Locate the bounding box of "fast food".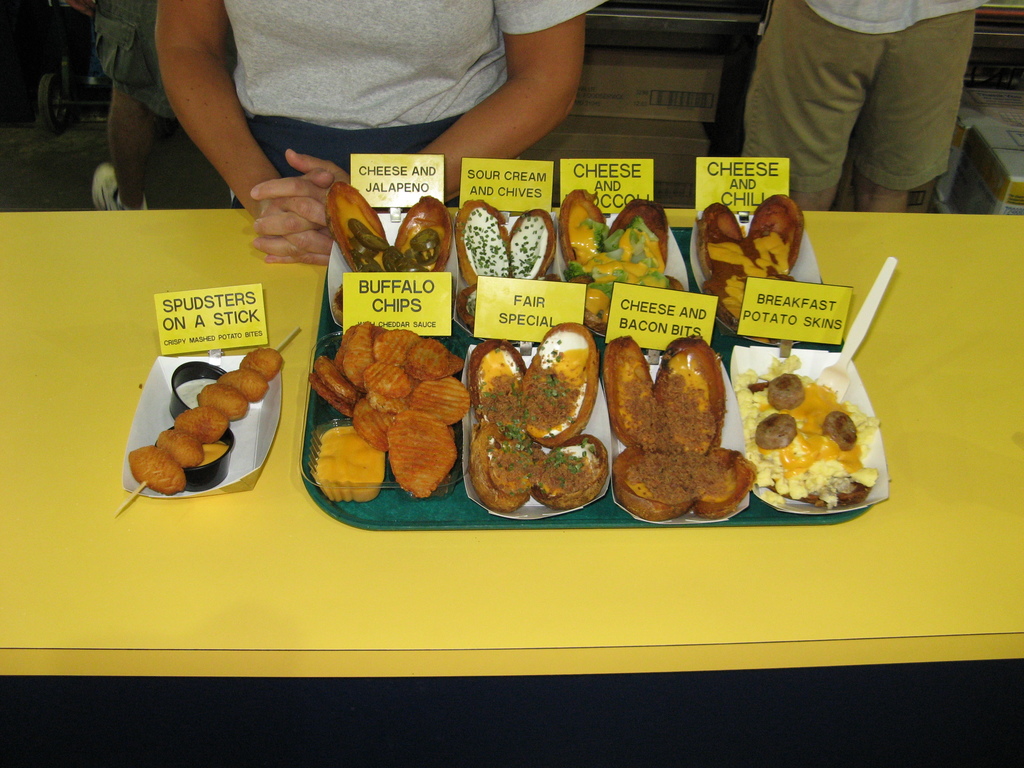
Bounding box: bbox(302, 368, 360, 415).
